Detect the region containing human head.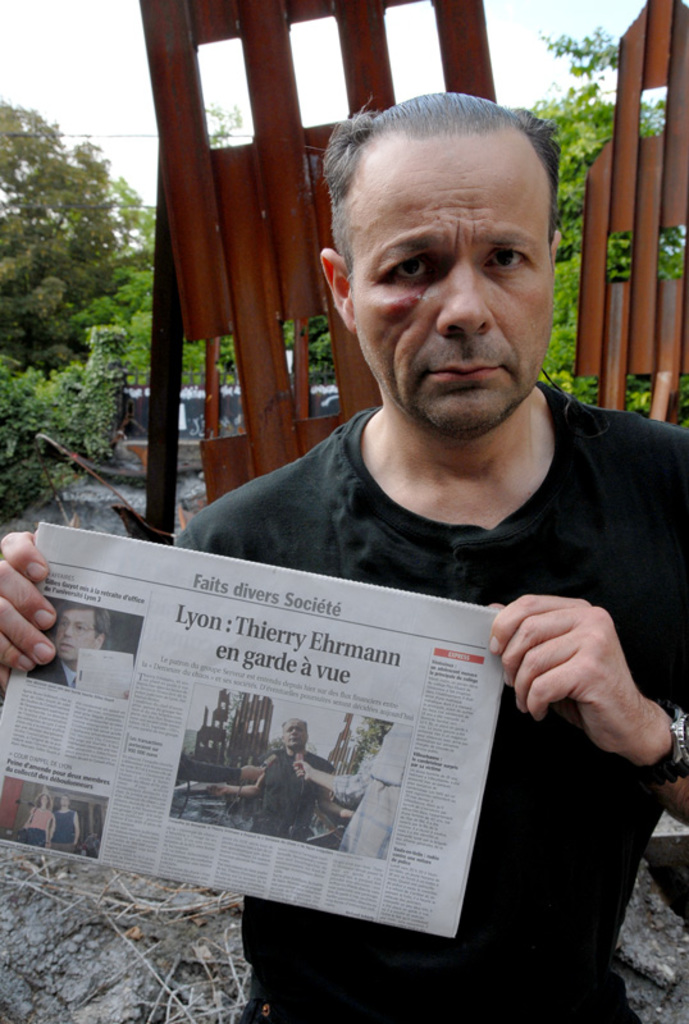
pyautogui.locateOnScreen(60, 795, 72, 810).
